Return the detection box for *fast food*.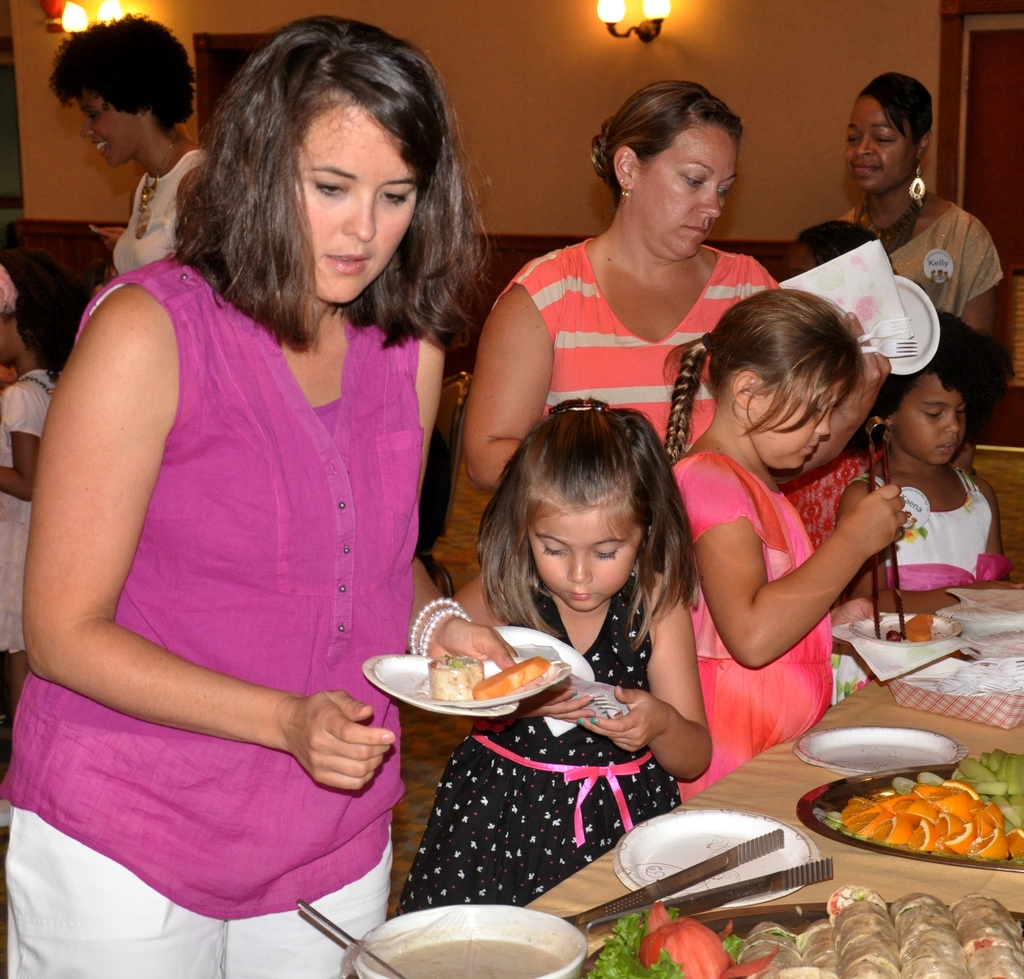
(left=406, top=640, right=585, bottom=727).
